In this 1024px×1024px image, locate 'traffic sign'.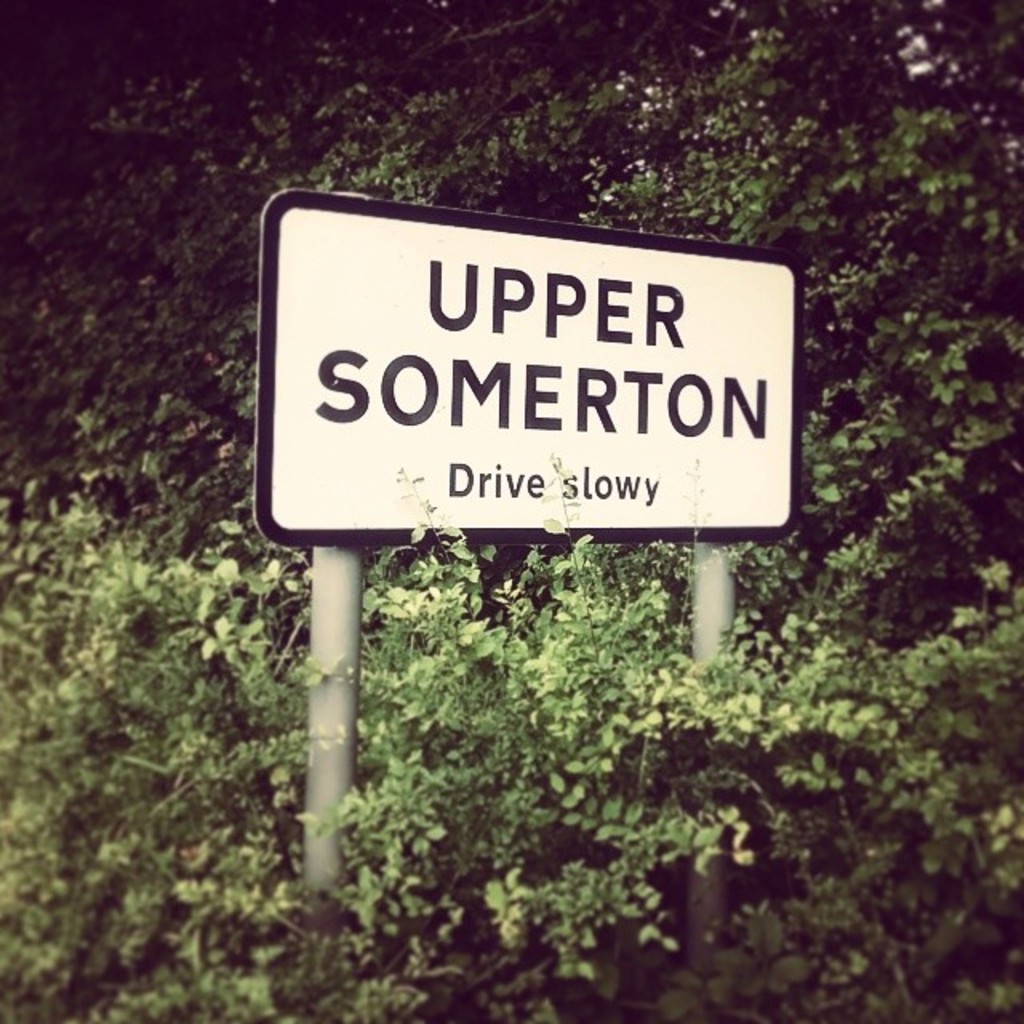
Bounding box: x1=253, y1=184, x2=800, y2=547.
